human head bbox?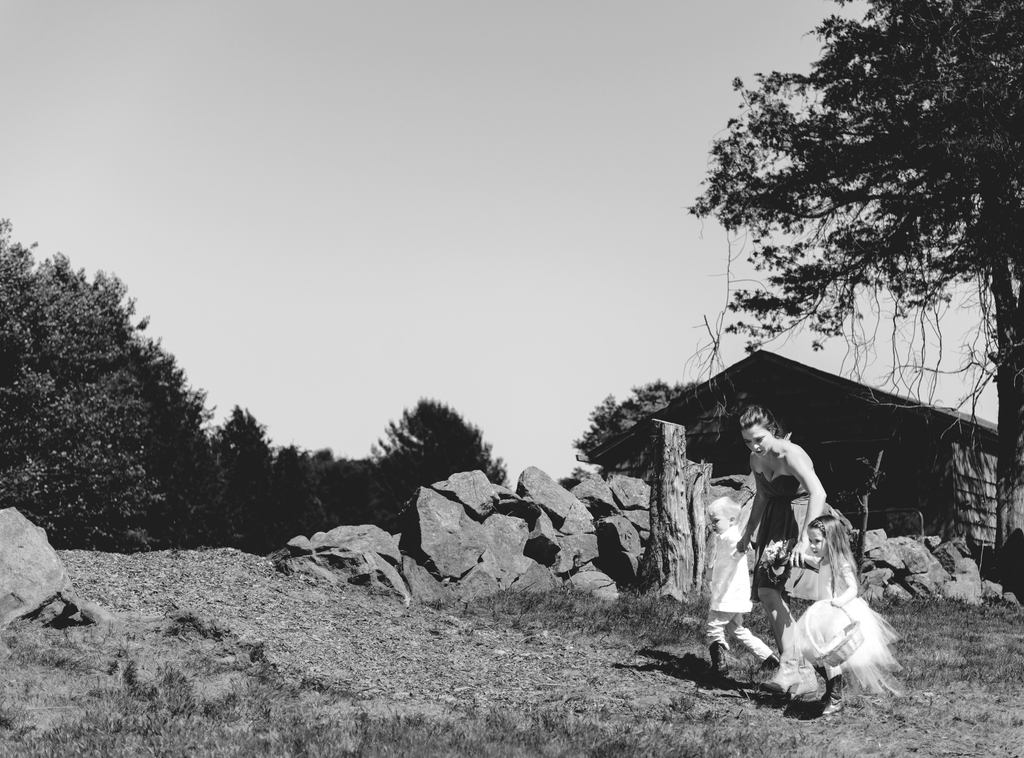
bbox=[807, 514, 843, 558]
